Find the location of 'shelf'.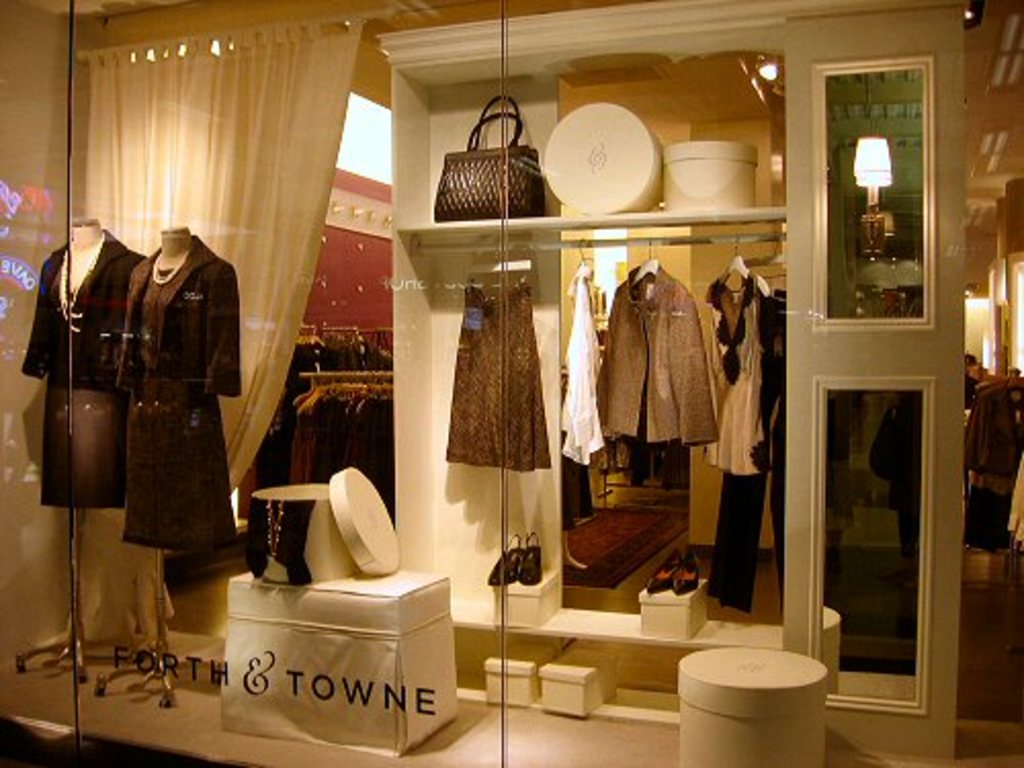
Location: rect(127, 45, 936, 733).
